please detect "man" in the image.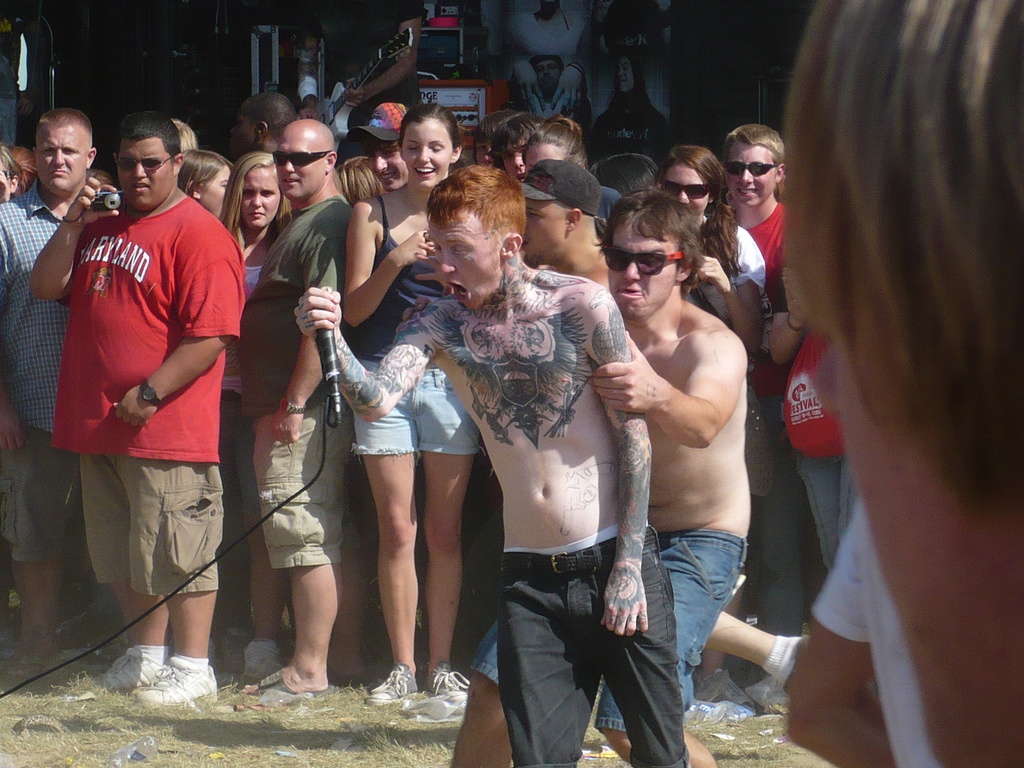
BBox(785, 0, 1023, 767).
